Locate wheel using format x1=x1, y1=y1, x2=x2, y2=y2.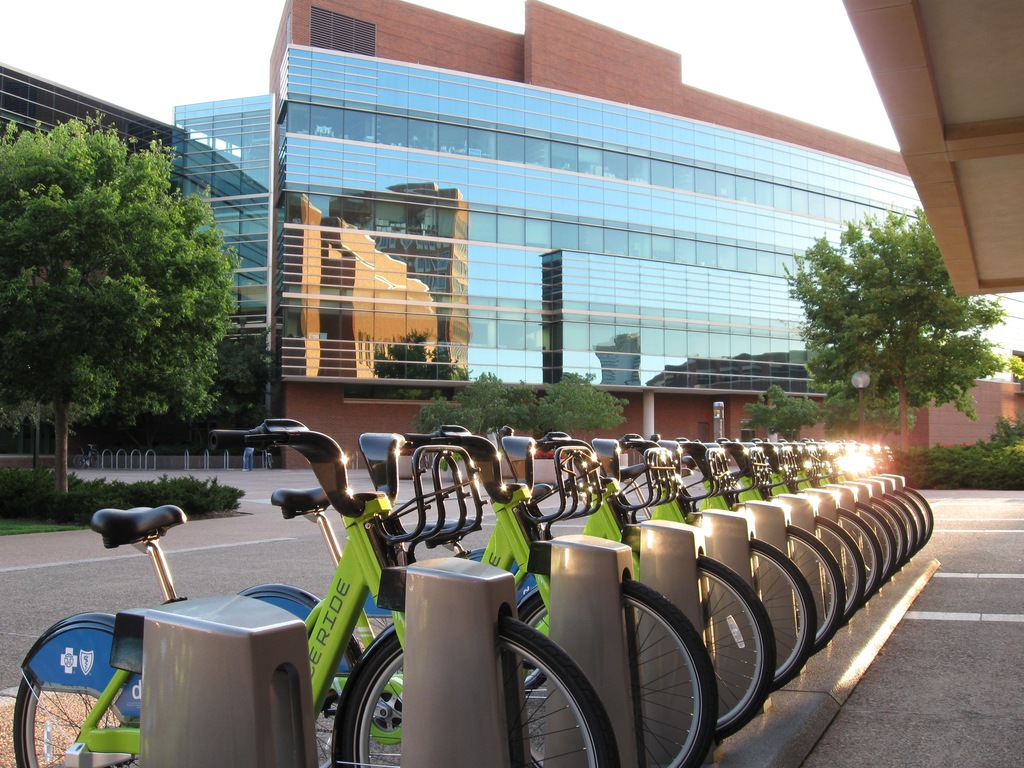
x1=337, y1=611, x2=614, y2=767.
